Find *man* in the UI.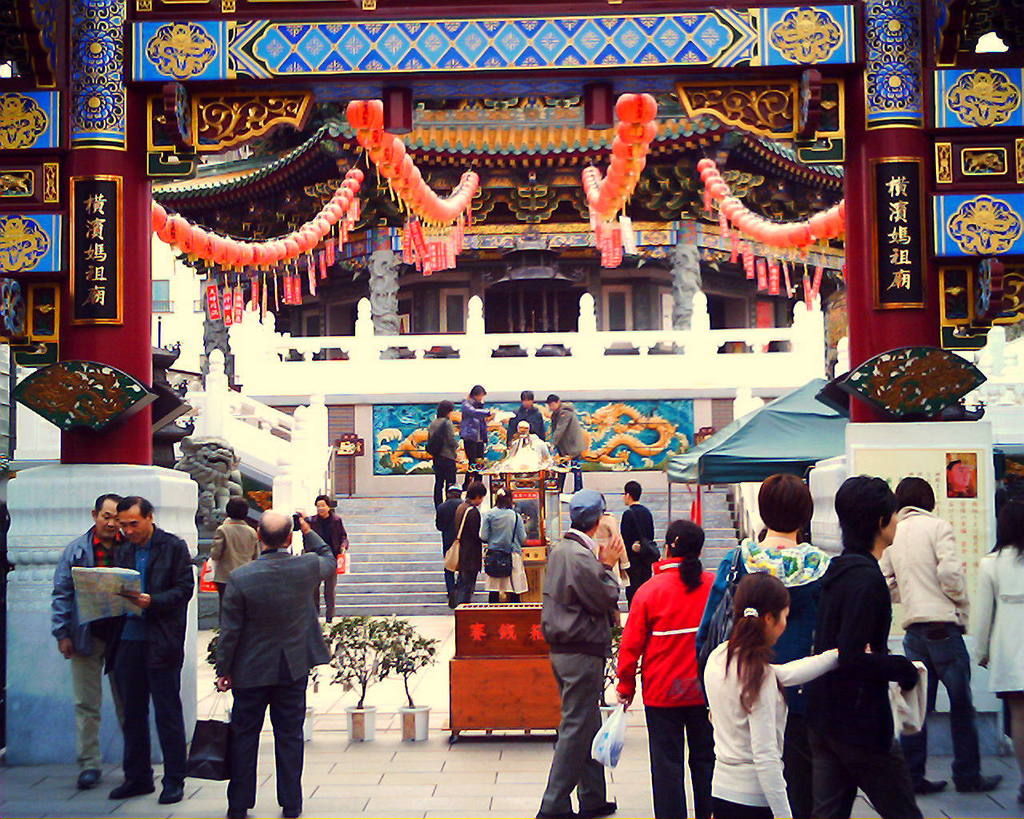
UI element at (left=86, top=494, right=197, bottom=806).
